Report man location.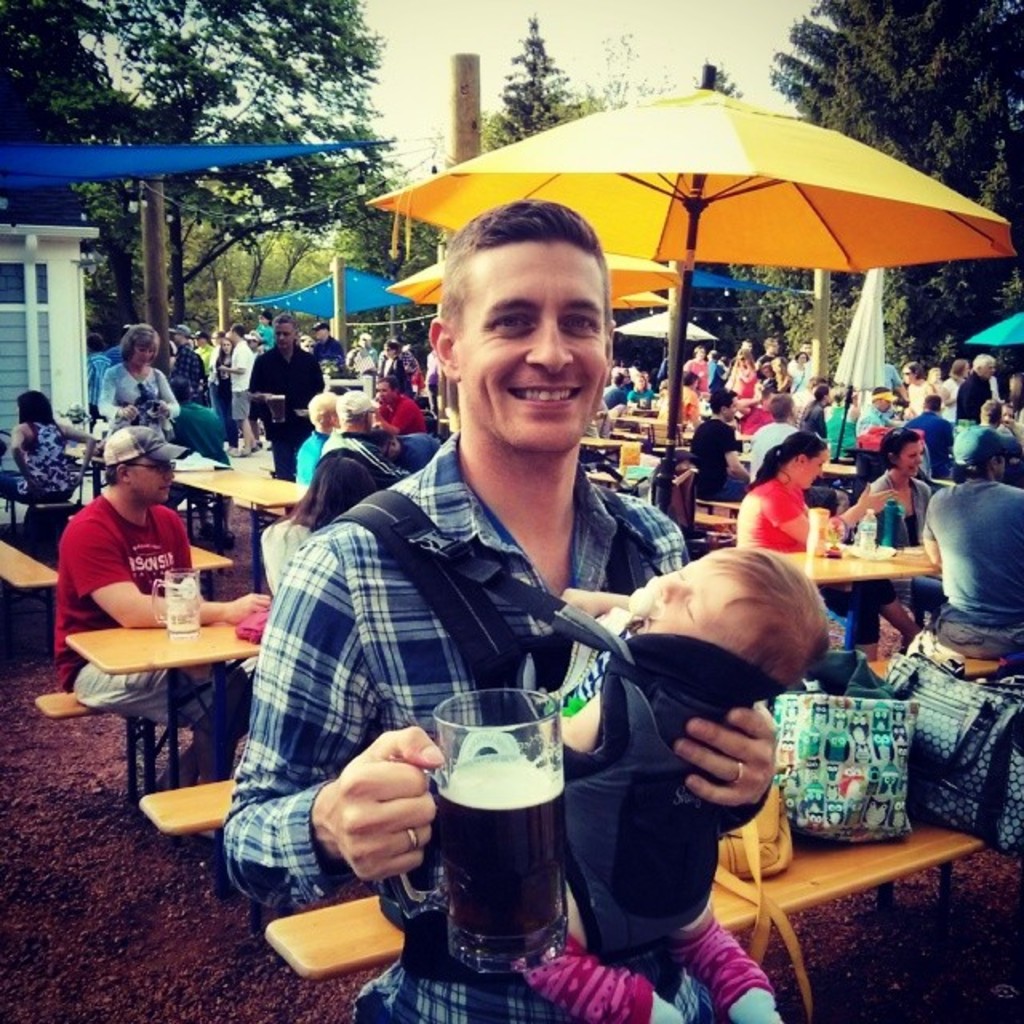
Report: (left=690, top=384, right=754, bottom=499).
